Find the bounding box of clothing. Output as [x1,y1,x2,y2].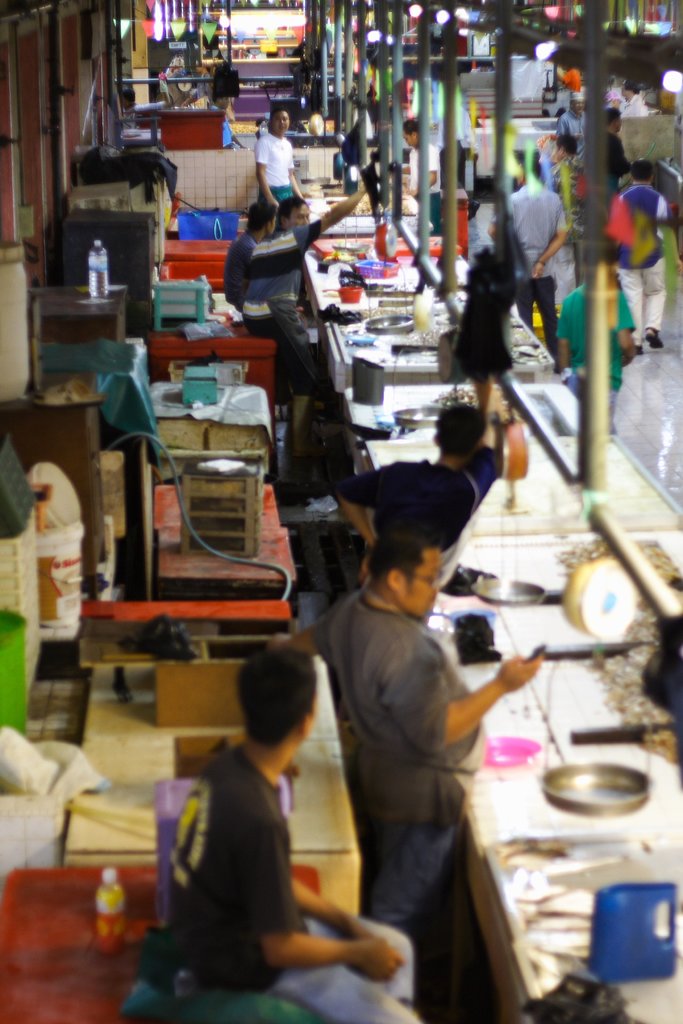
[507,175,561,347].
